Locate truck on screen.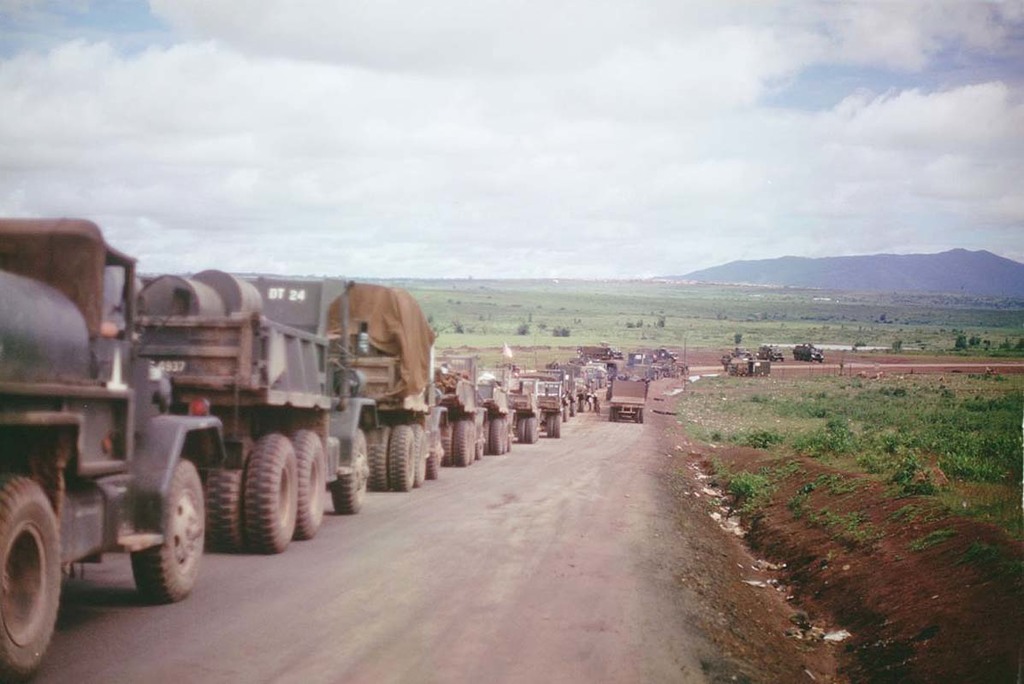
On screen at detection(417, 339, 482, 457).
